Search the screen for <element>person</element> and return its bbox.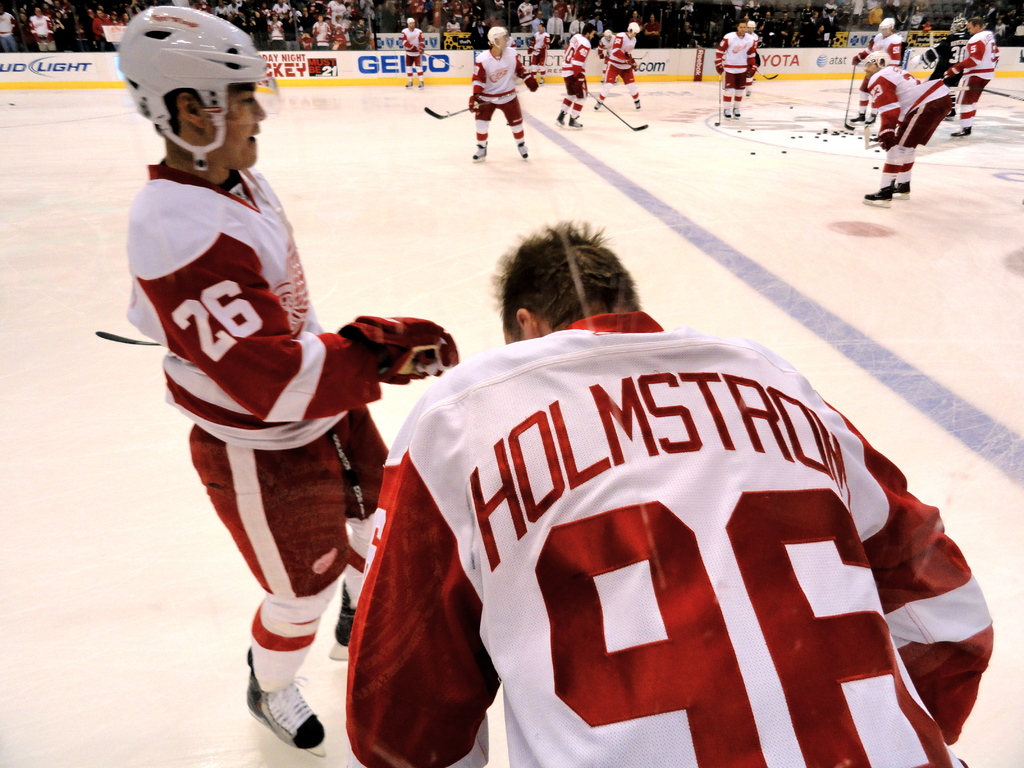
Found: 592, 26, 639, 109.
